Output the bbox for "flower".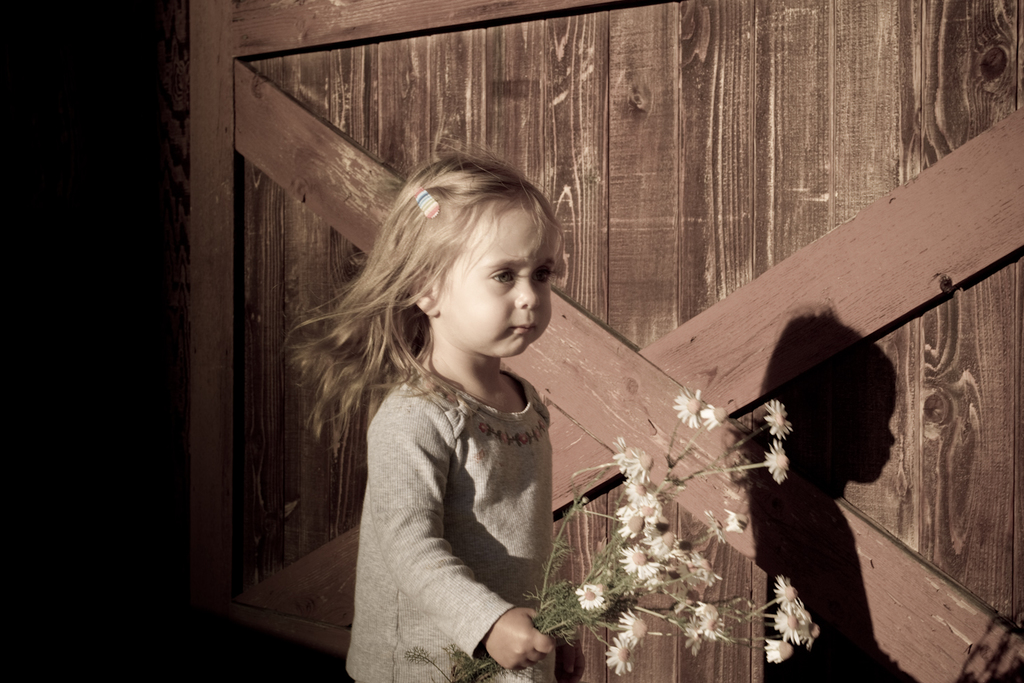
<box>670,383,706,428</box>.
